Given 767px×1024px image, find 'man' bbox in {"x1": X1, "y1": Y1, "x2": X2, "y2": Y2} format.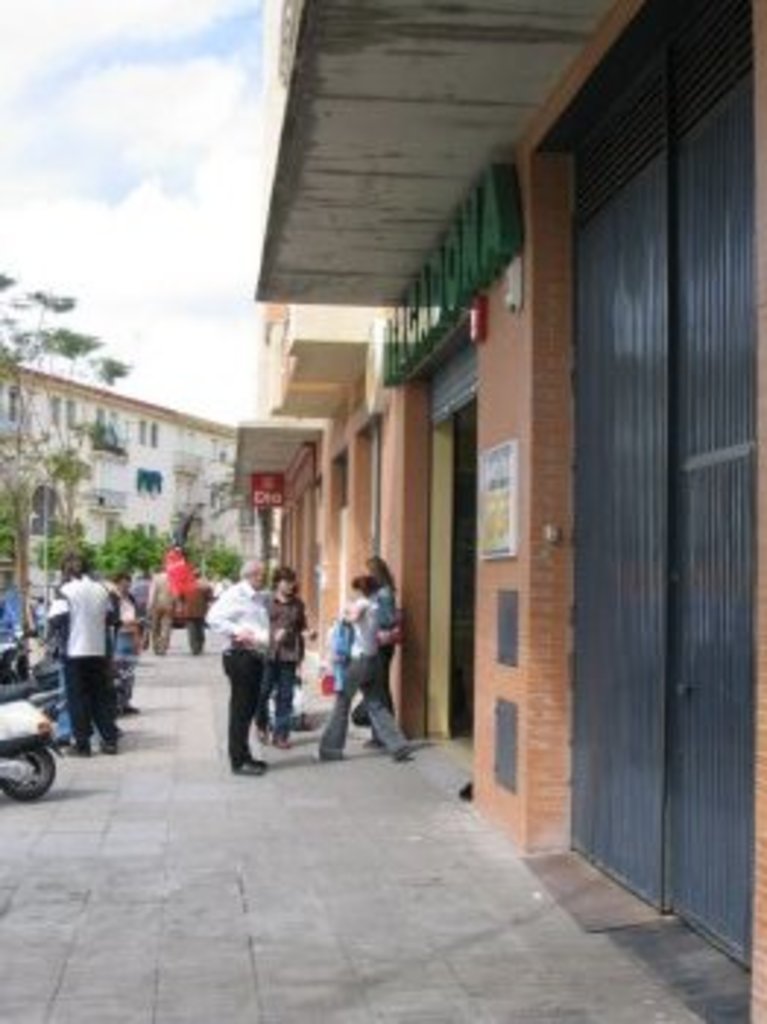
{"x1": 258, "y1": 559, "x2": 322, "y2": 746}.
